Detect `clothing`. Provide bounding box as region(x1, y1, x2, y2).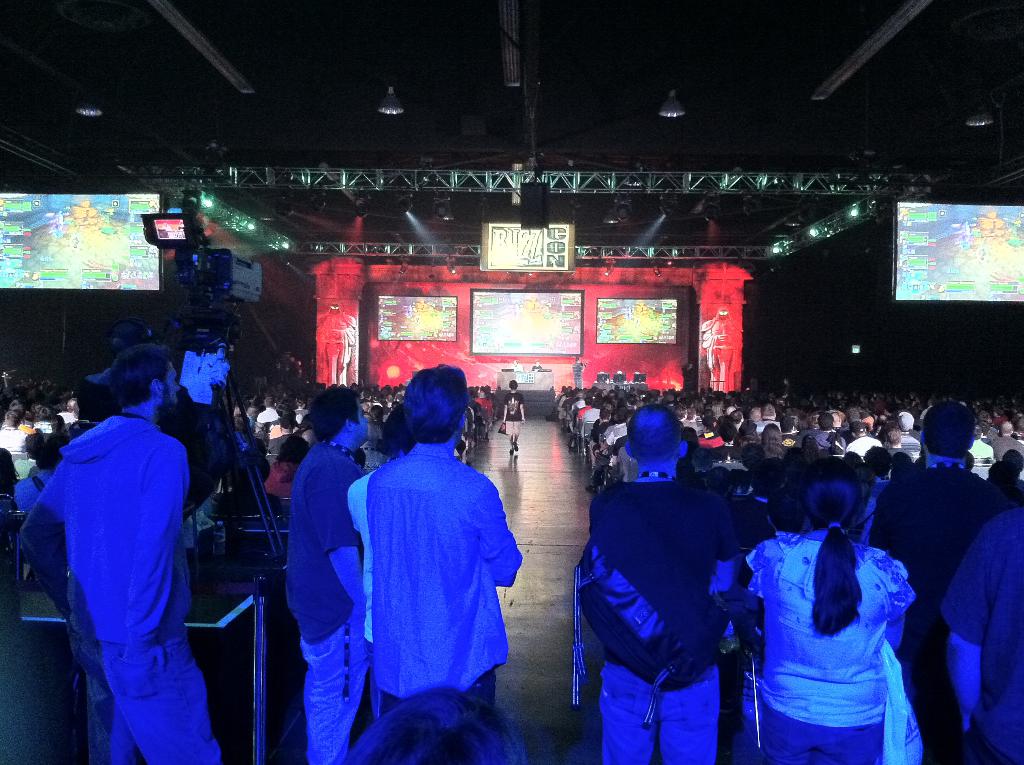
region(941, 506, 1023, 764).
